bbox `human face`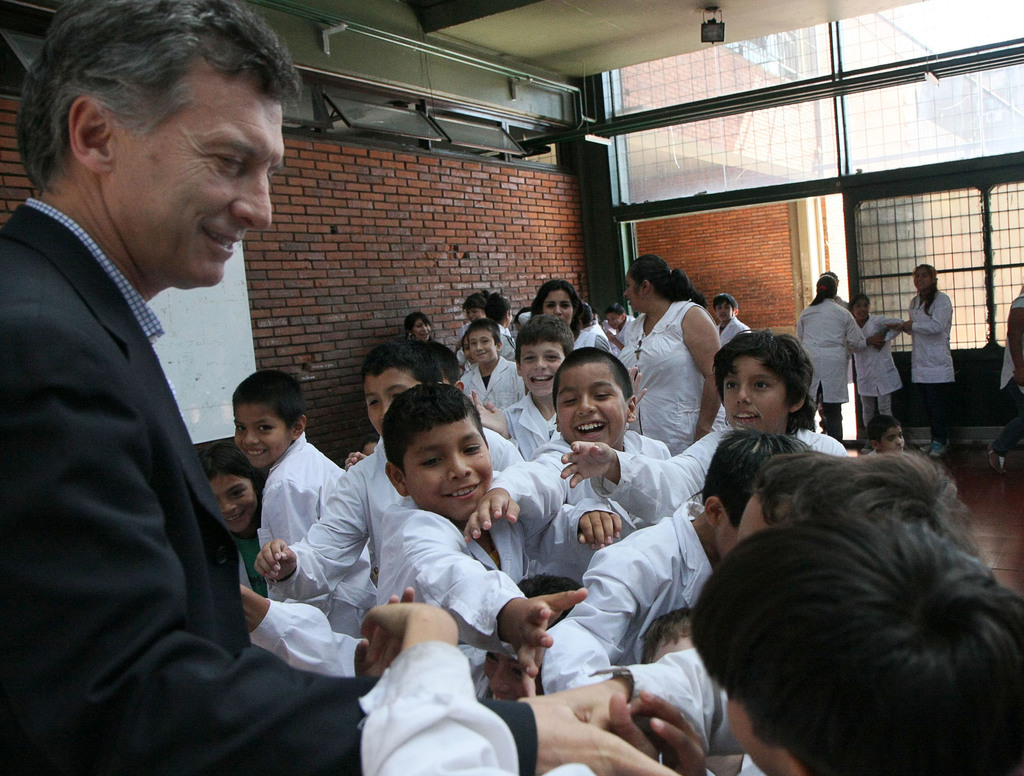
<region>236, 409, 280, 463</region>
